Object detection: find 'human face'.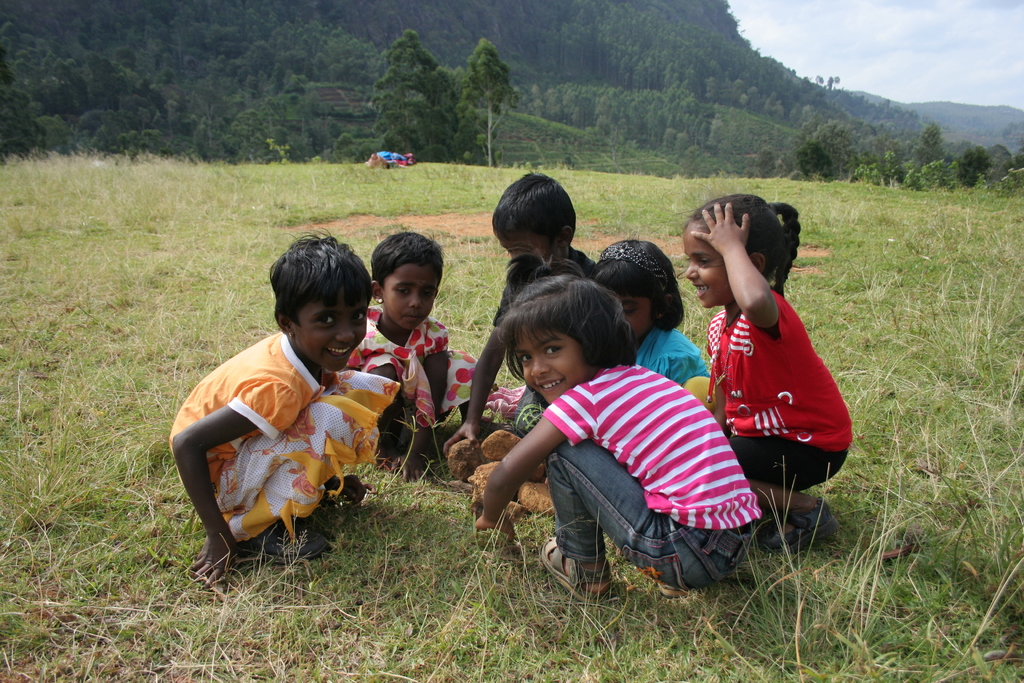
pyautogui.locateOnScreen(681, 218, 730, 309).
